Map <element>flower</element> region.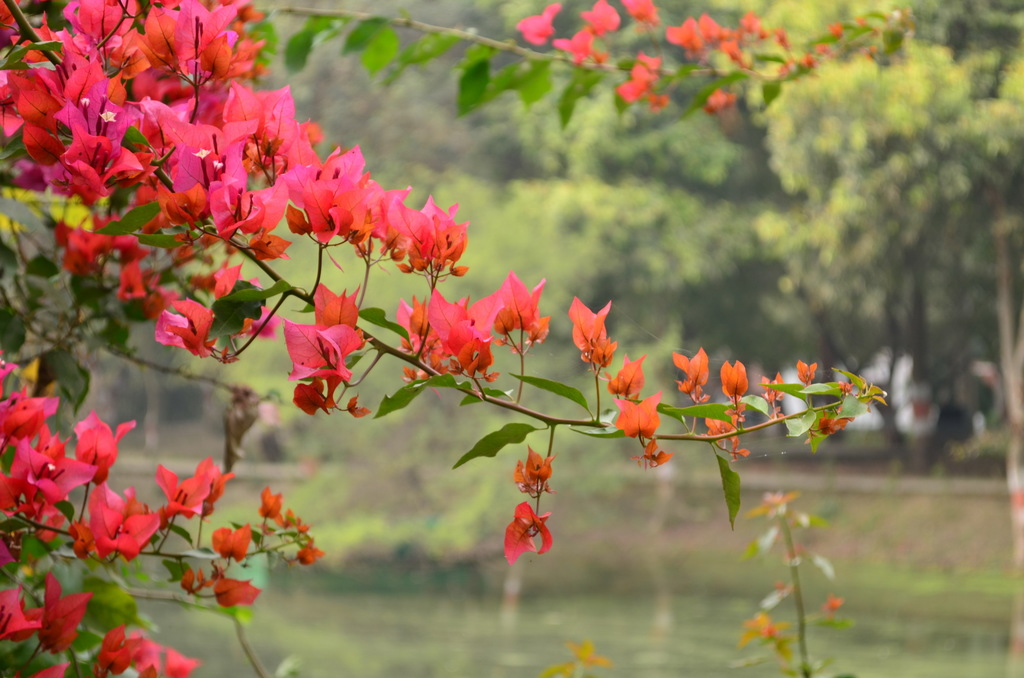
Mapped to 630:440:680:471.
